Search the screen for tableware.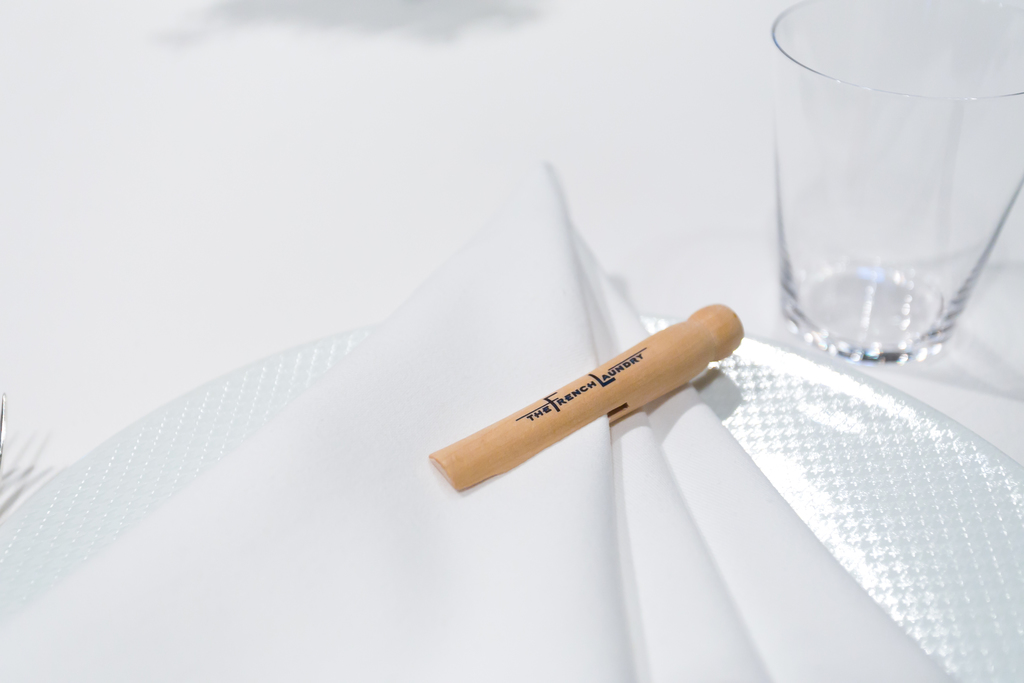
Found at (left=758, top=37, right=1005, bottom=408).
